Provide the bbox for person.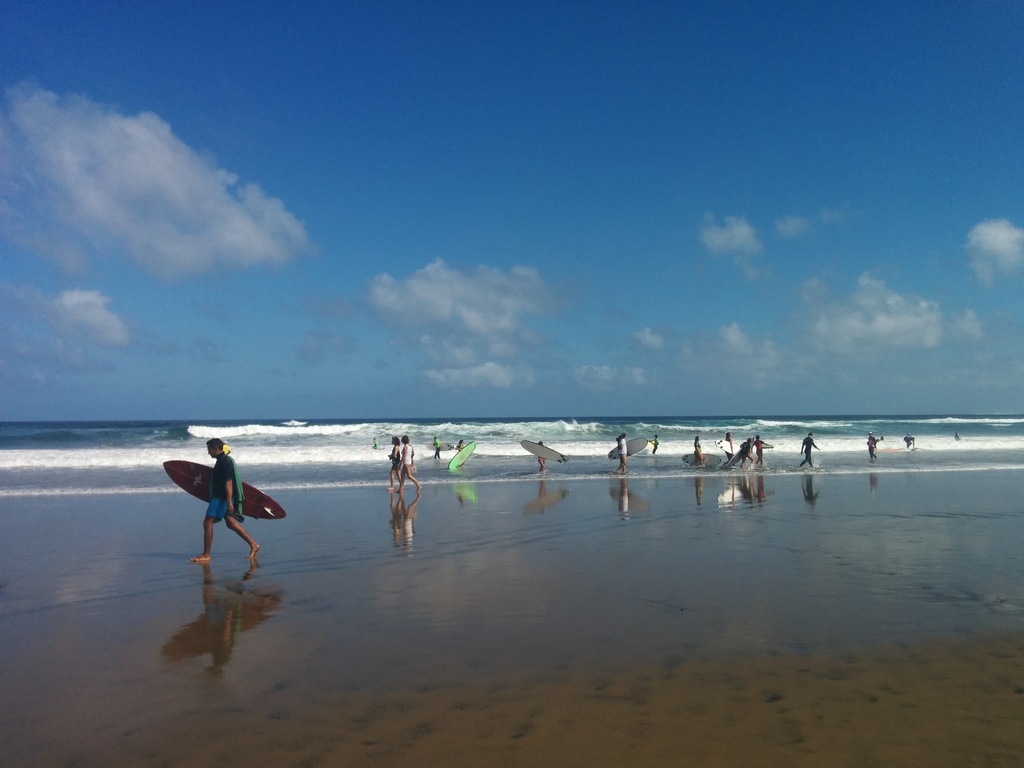
bbox(388, 441, 397, 486).
